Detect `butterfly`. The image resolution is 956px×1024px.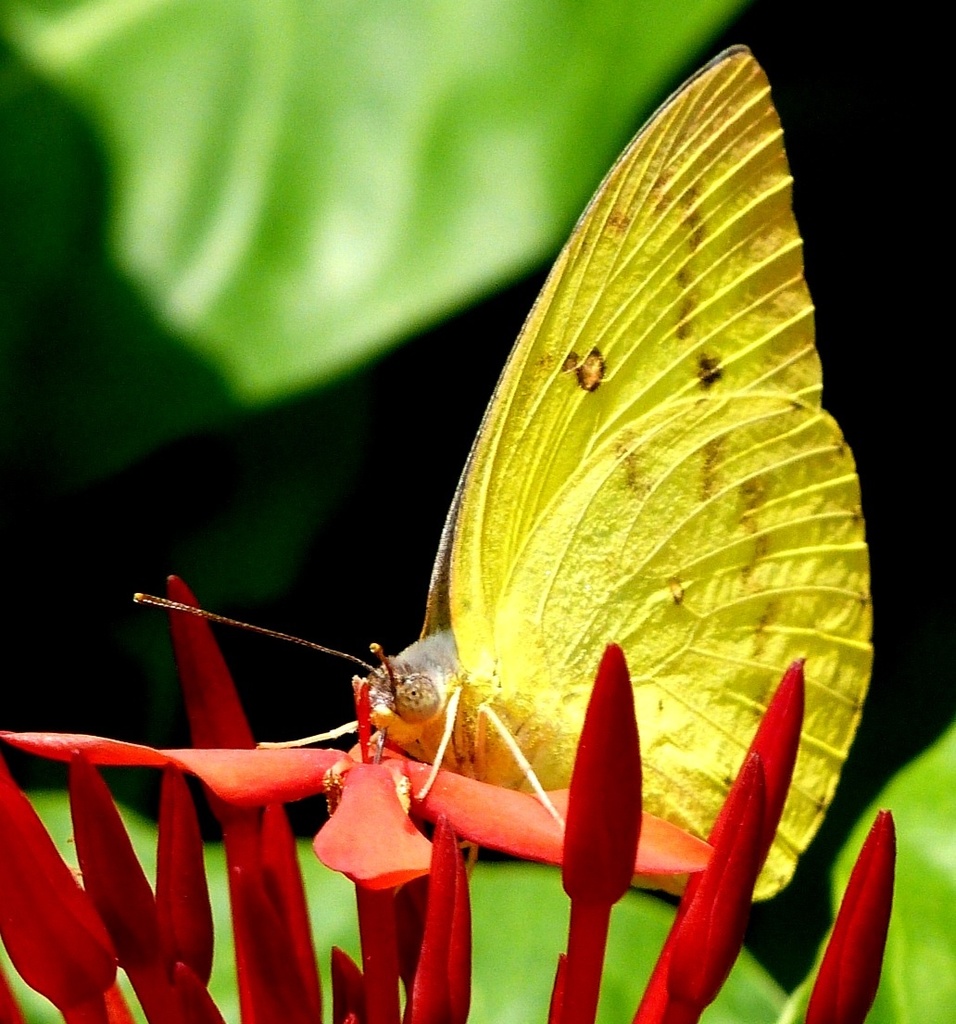
(left=145, top=0, right=849, bottom=969).
